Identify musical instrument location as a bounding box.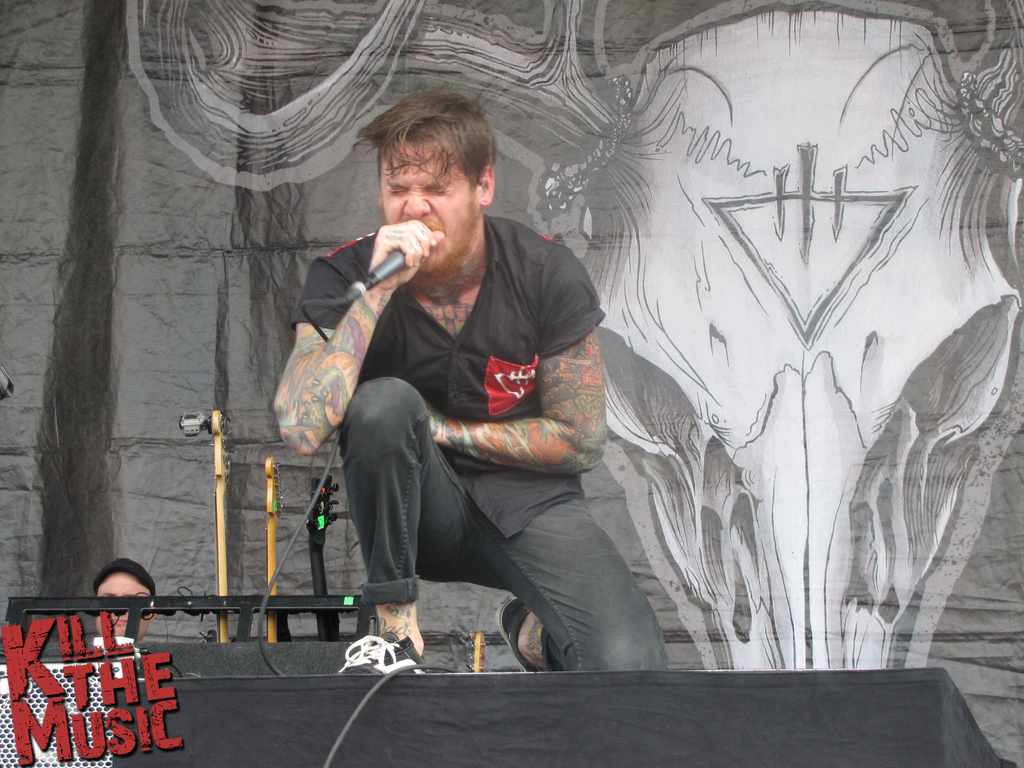
region(262, 438, 289, 646).
